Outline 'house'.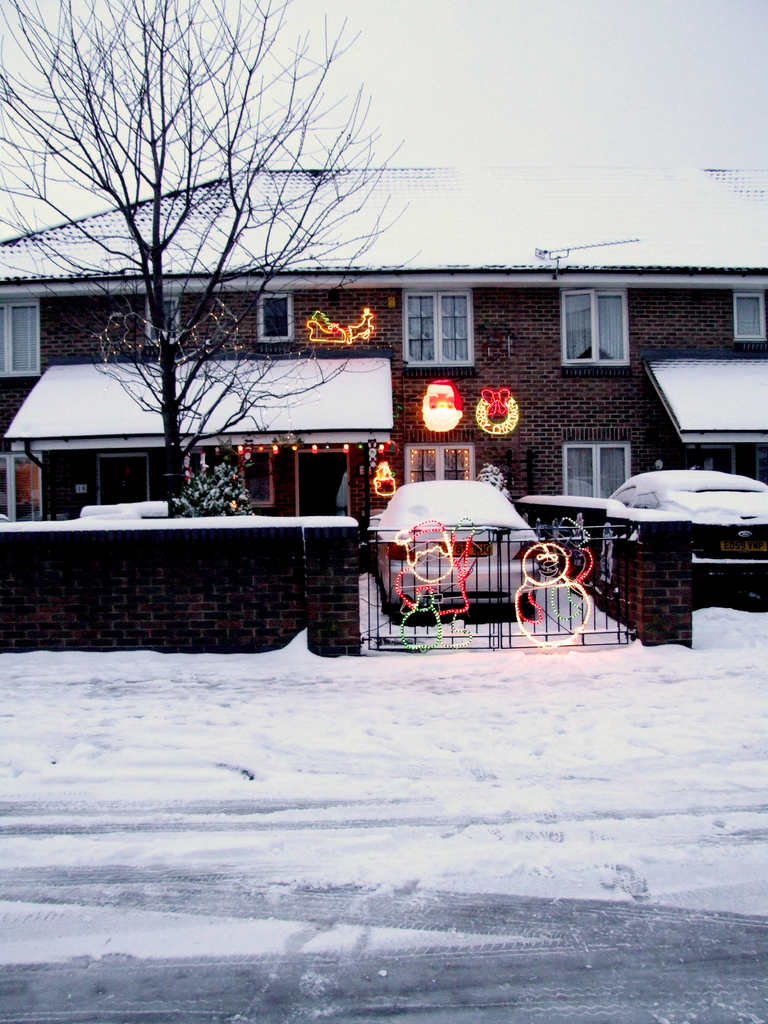
Outline: rect(35, 152, 740, 682).
